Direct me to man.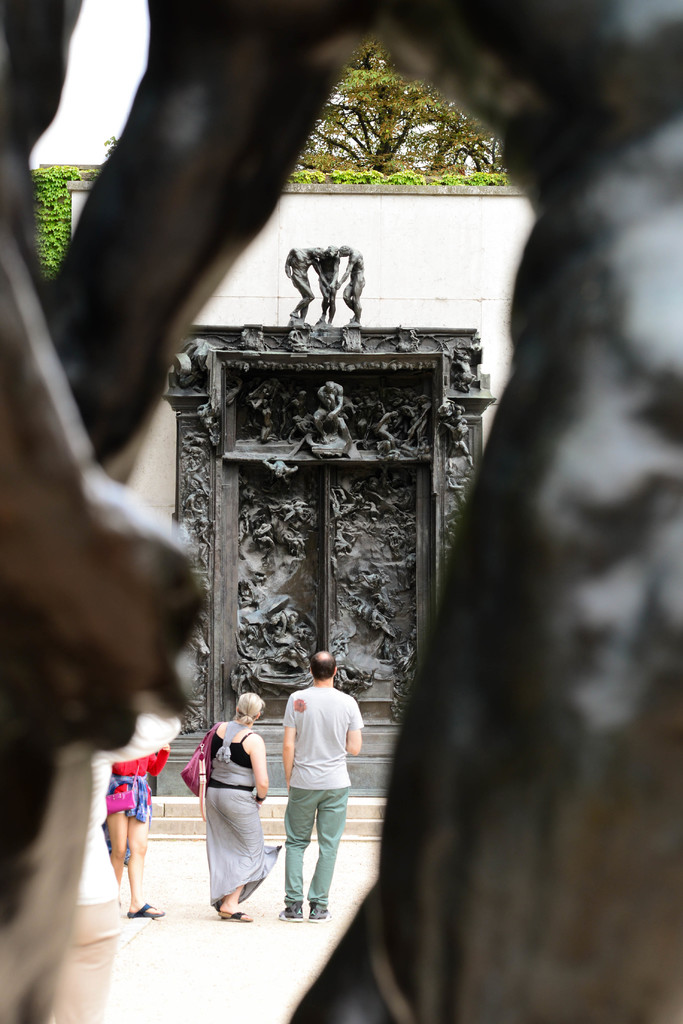
Direction: rect(271, 661, 360, 920).
